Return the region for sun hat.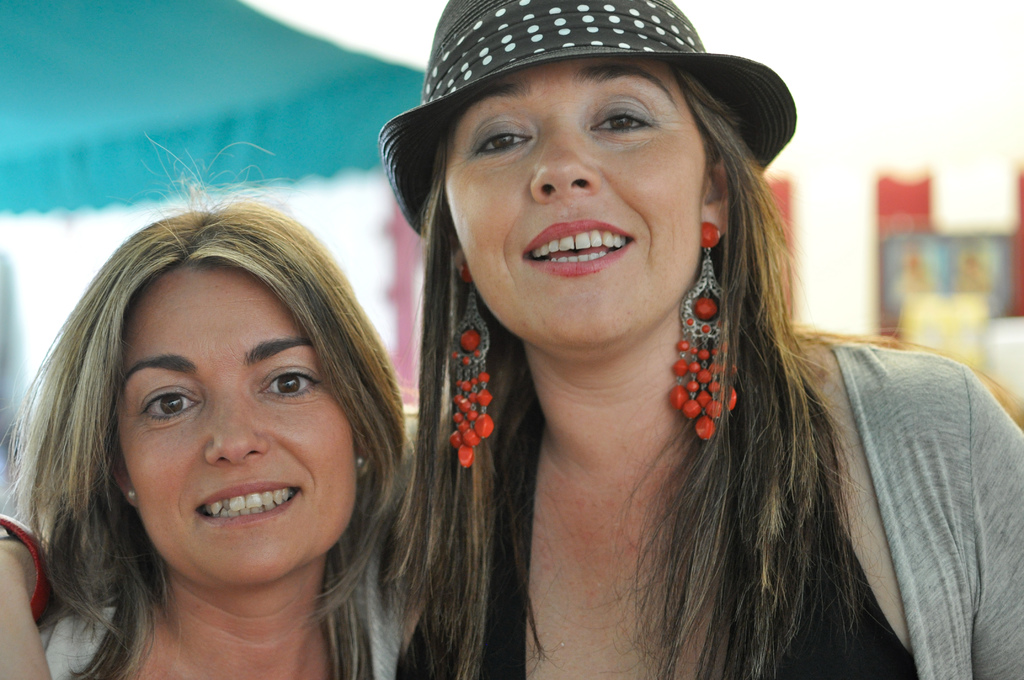
[381,0,801,239].
